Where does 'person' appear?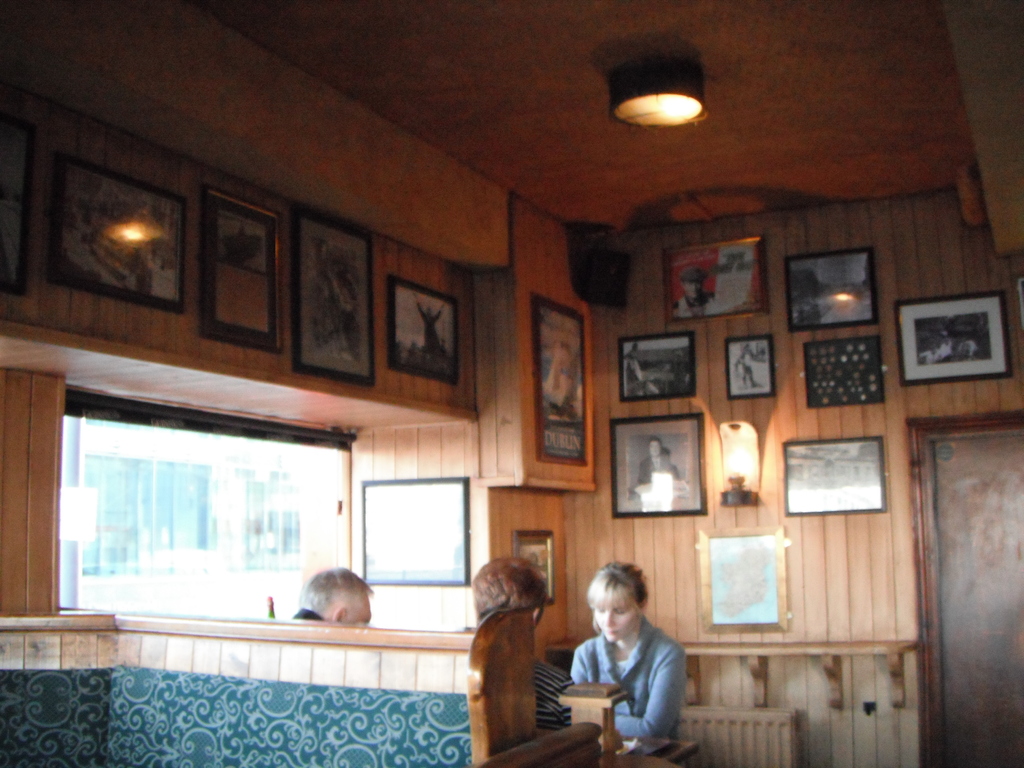
Appears at x1=276 y1=568 x2=379 y2=628.
